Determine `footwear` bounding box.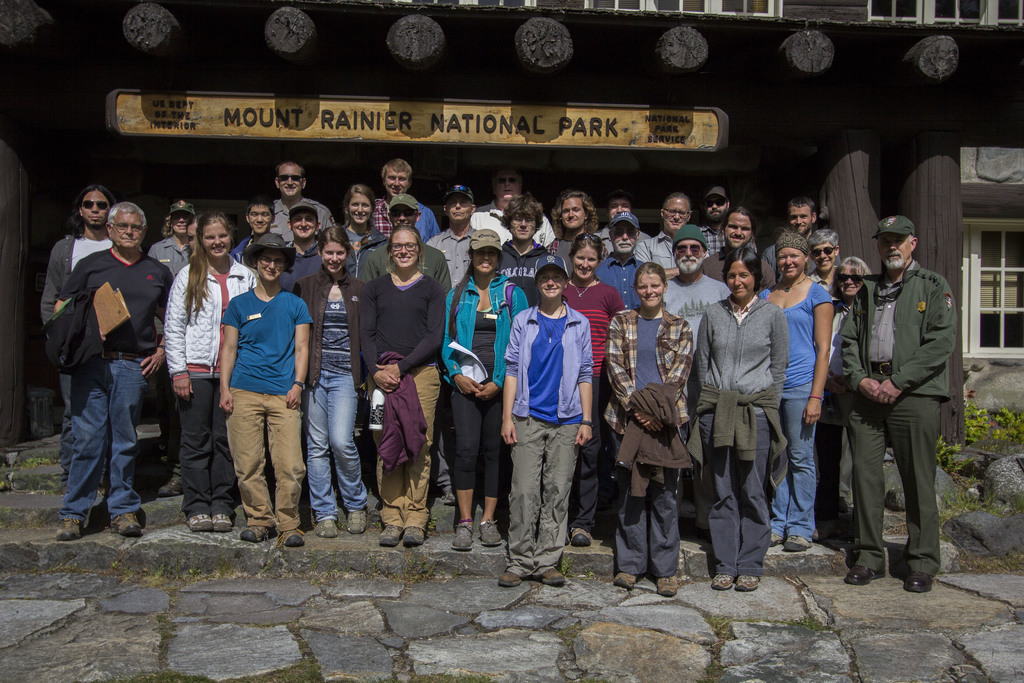
Determined: locate(495, 570, 520, 587).
